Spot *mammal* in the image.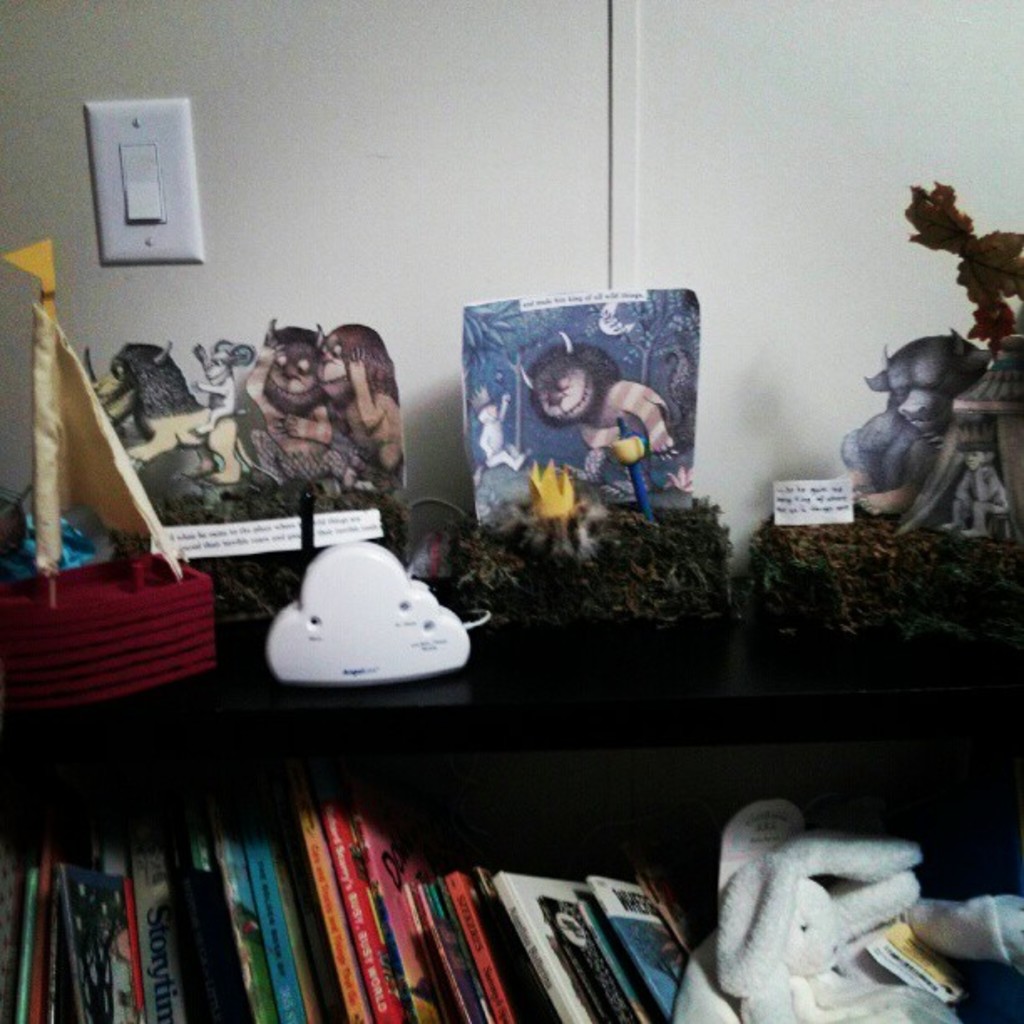
*mammal* found at bbox=(474, 388, 537, 467).
